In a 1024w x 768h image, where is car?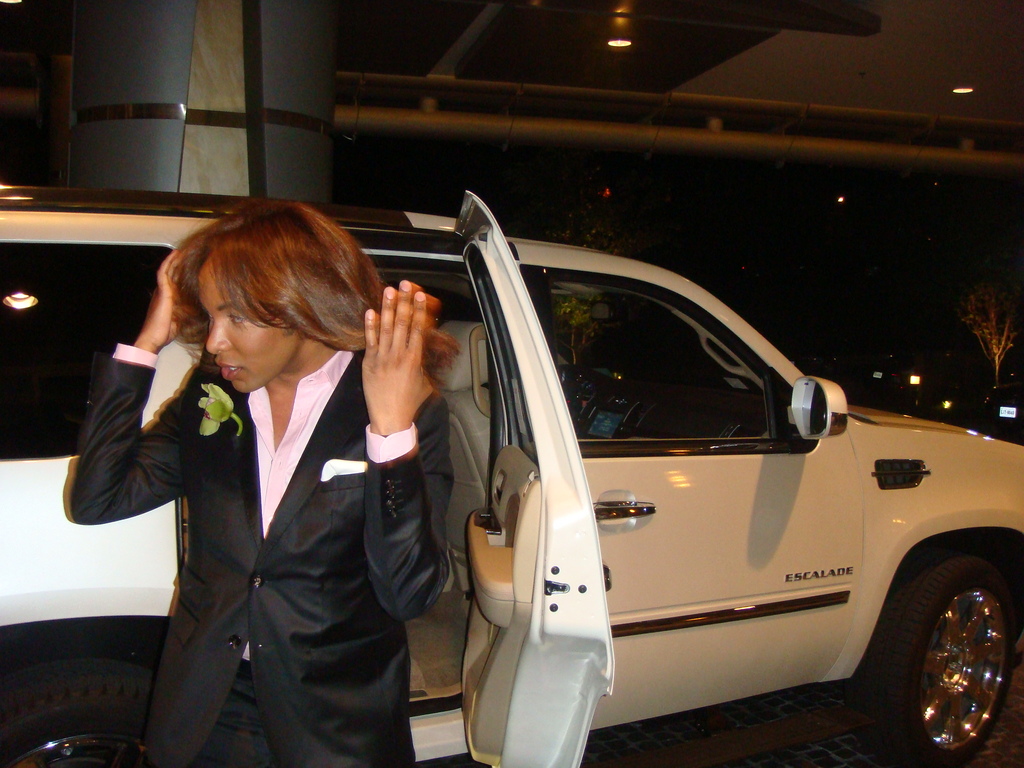
{"left": 0, "top": 186, "right": 1023, "bottom": 767}.
